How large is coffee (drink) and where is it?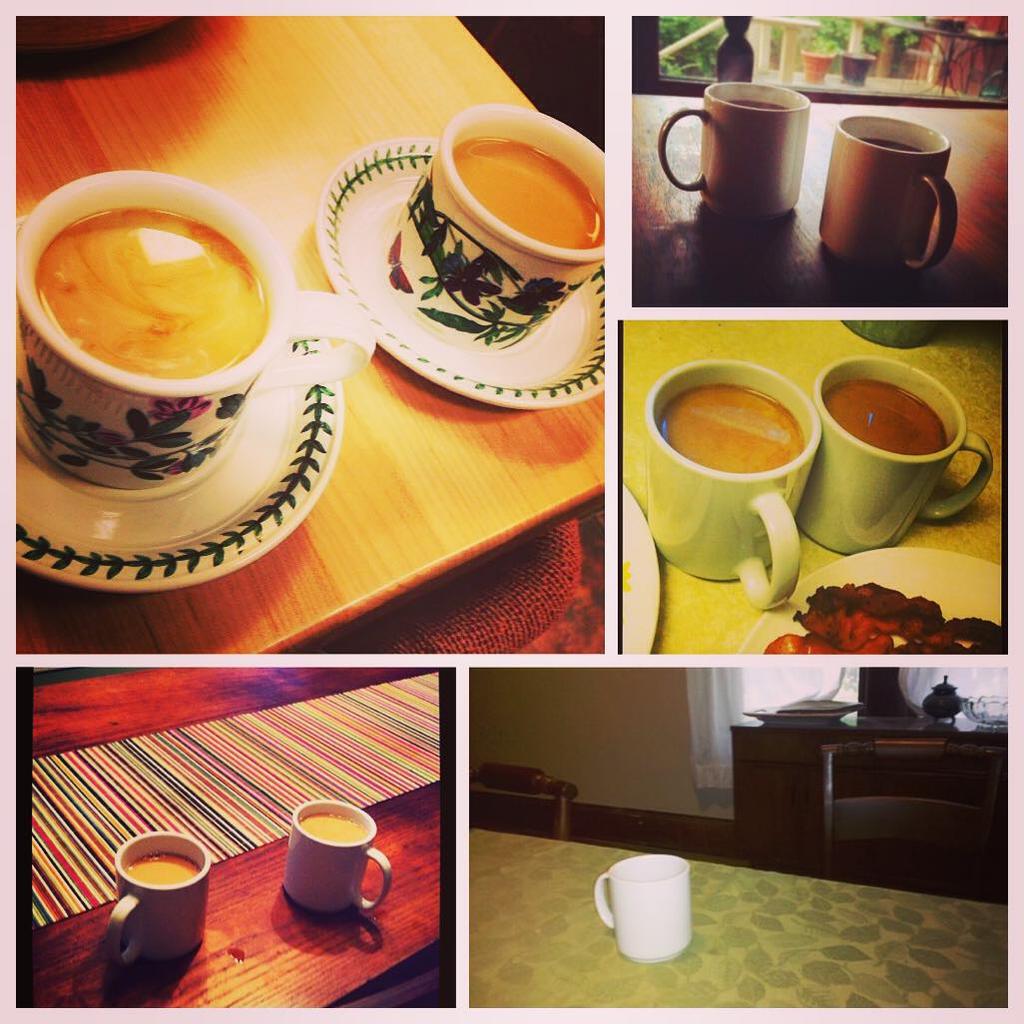
Bounding box: detection(15, 168, 316, 529).
